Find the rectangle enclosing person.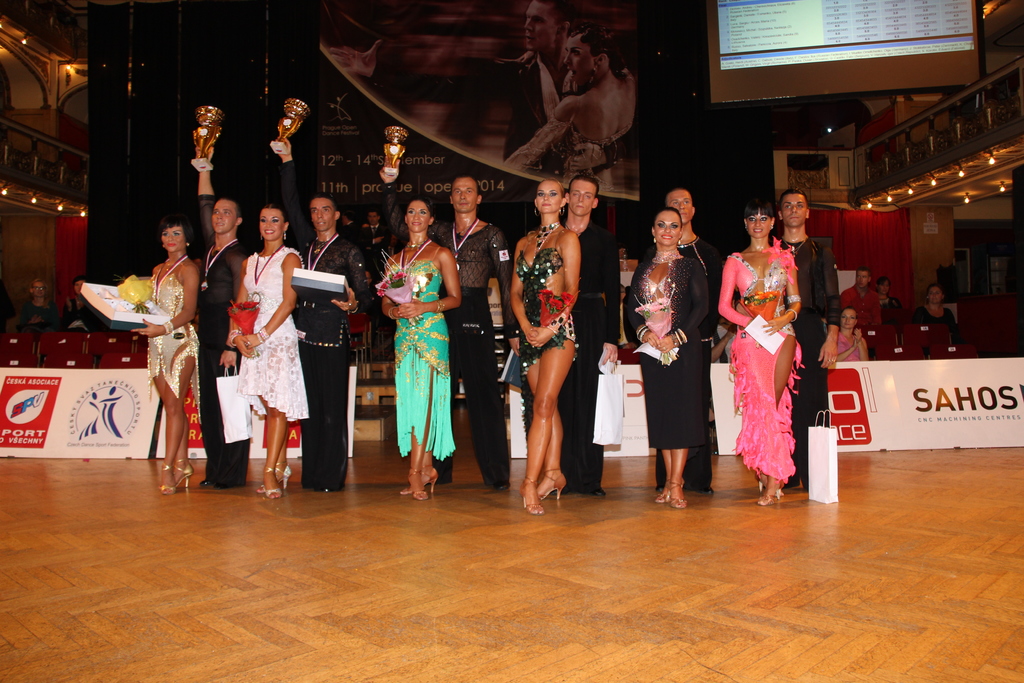
376, 154, 513, 492.
